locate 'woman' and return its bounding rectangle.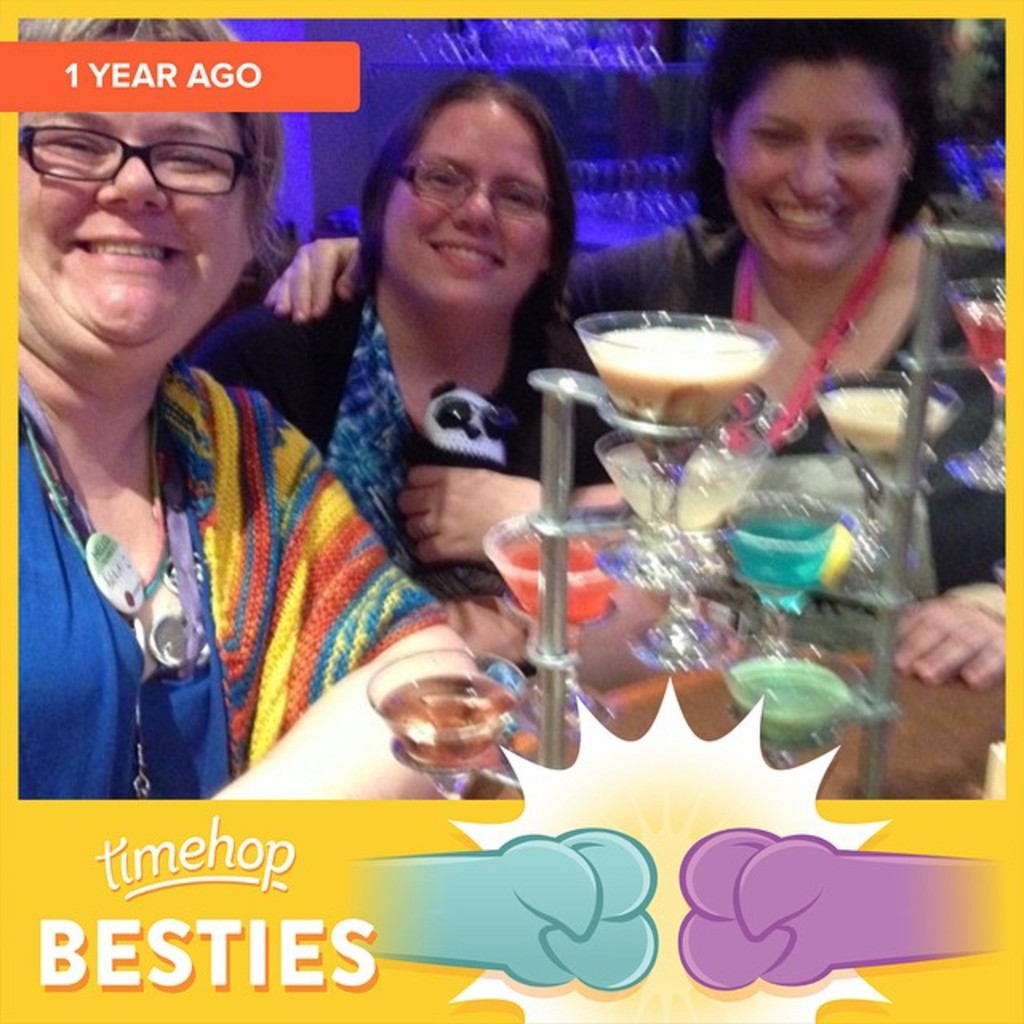
BBox(259, 19, 994, 453).
